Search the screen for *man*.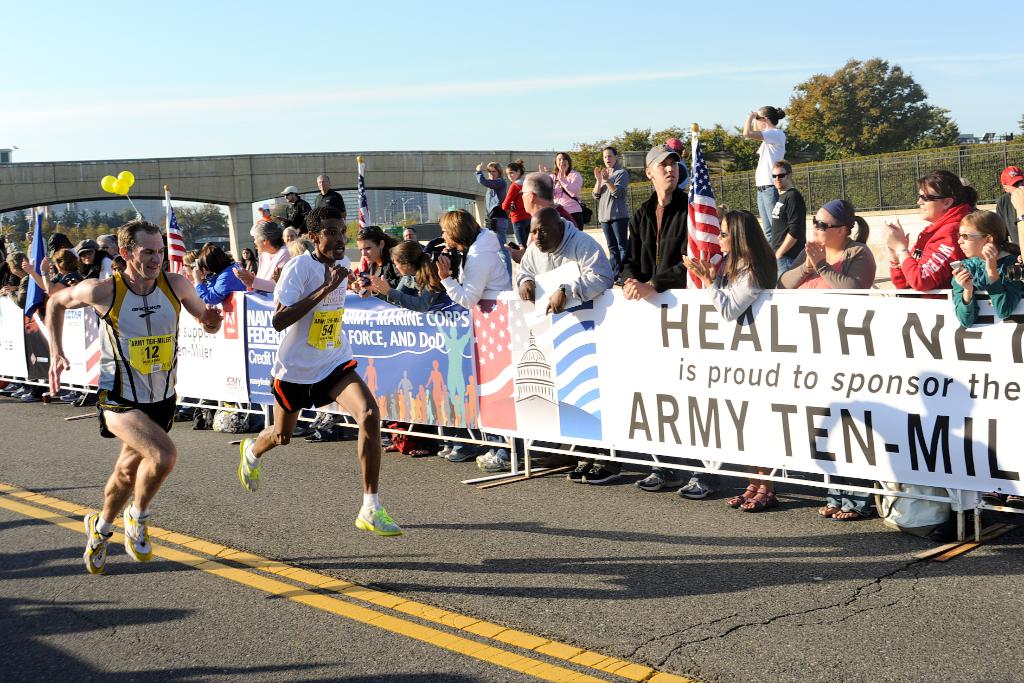
Found at bbox=[308, 174, 346, 215].
